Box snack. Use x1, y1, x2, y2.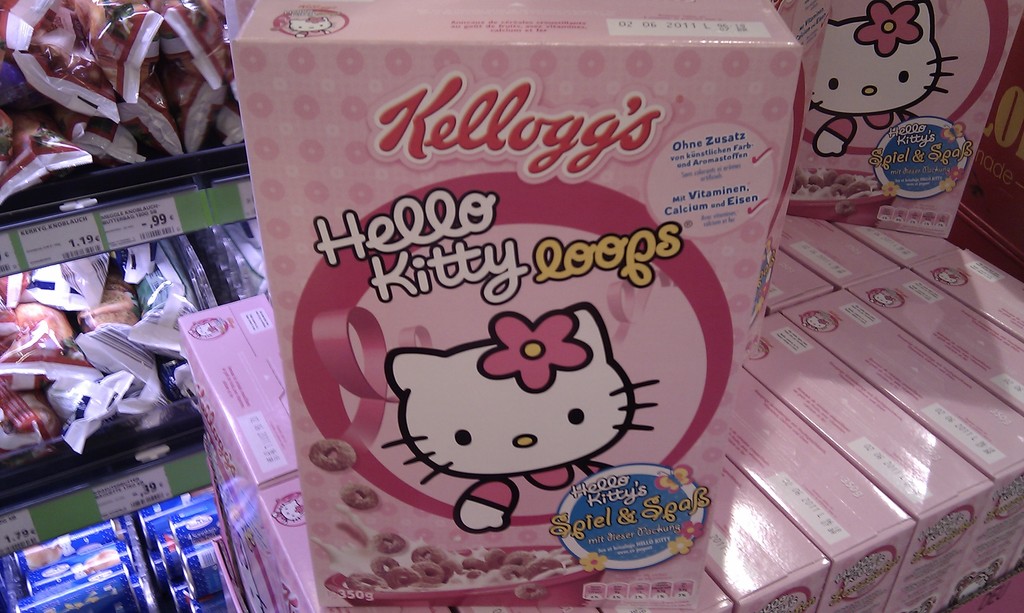
0, 1, 227, 612.
